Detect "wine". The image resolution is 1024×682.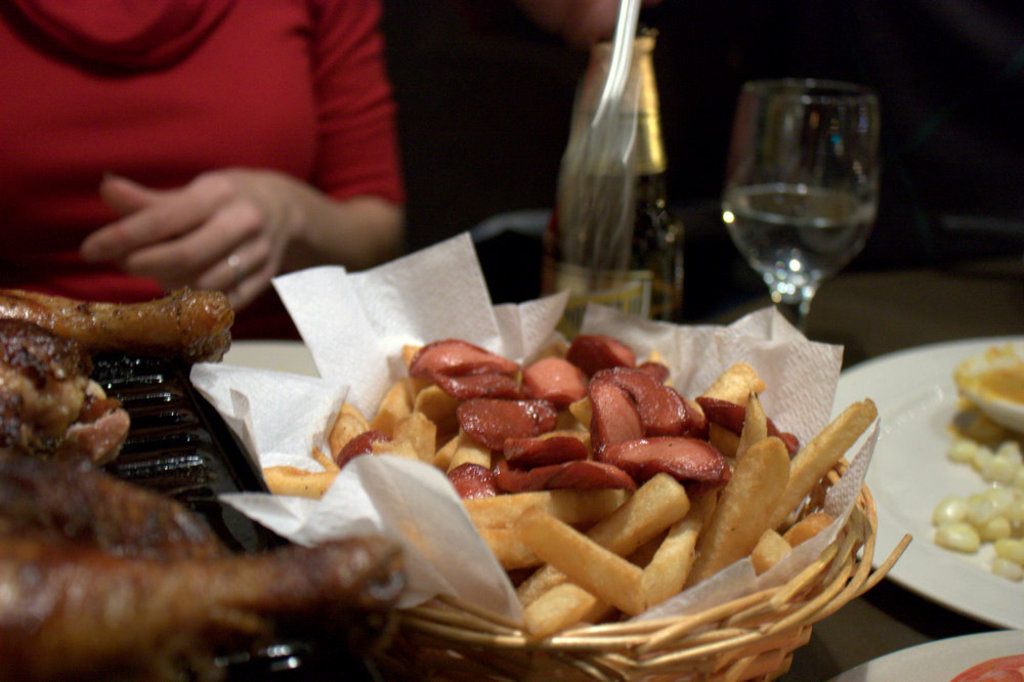
x1=546, y1=280, x2=681, y2=325.
